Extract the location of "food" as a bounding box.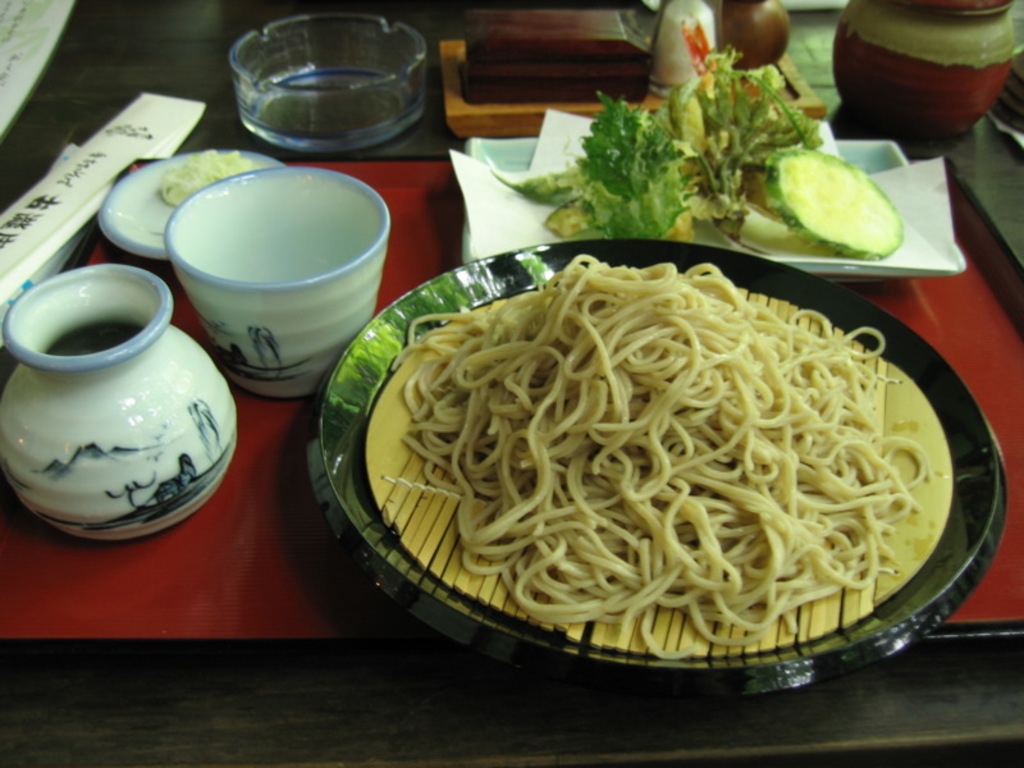
[157,148,255,207].
